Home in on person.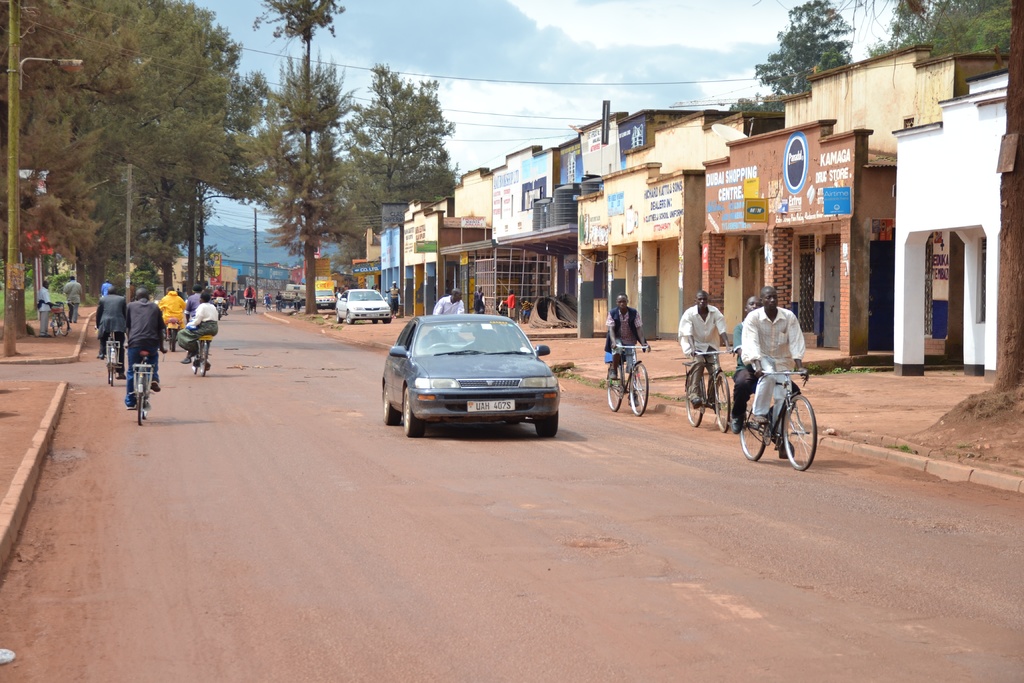
Homed in at {"x1": 95, "y1": 282, "x2": 129, "y2": 366}.
